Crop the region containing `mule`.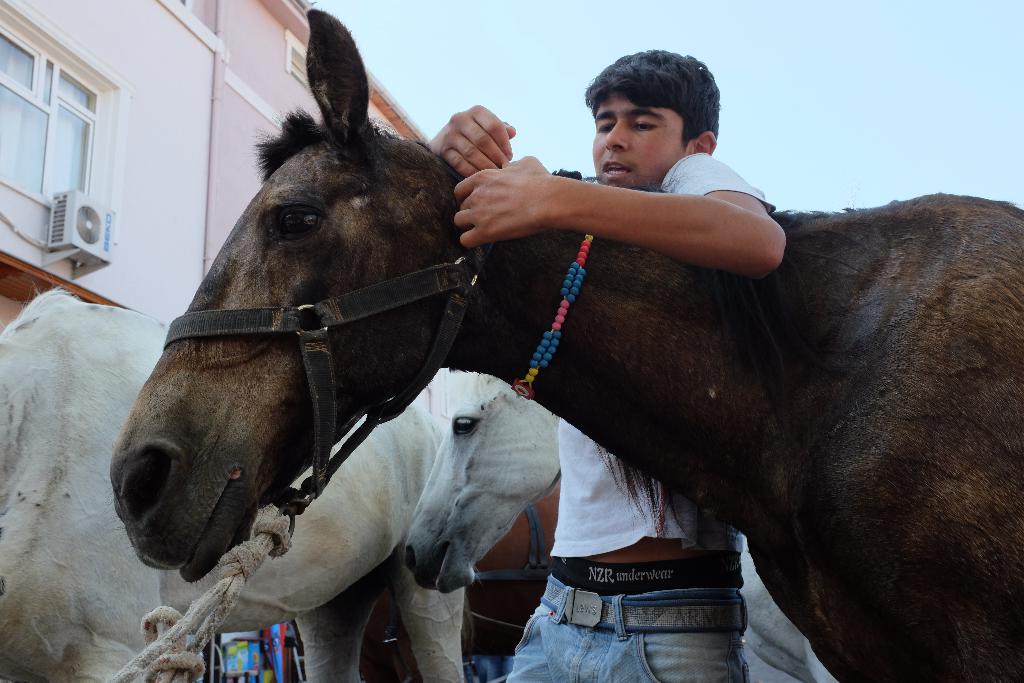
Crop region: left=392, top=358, right=847, bottom=682.
